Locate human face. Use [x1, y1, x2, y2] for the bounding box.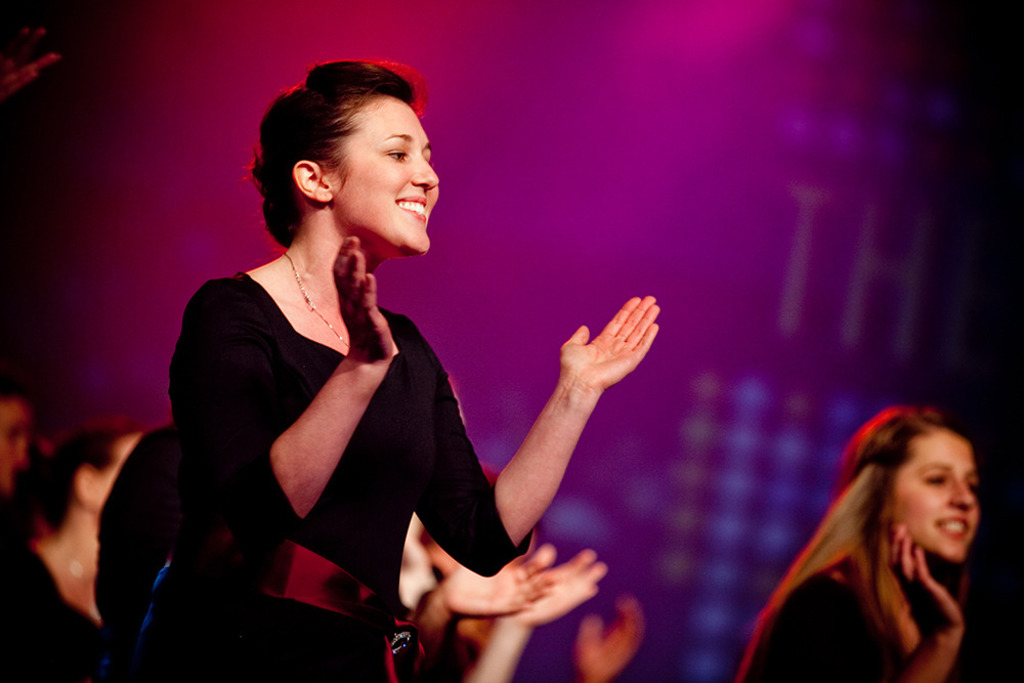
[894, 424, 981, 558].
